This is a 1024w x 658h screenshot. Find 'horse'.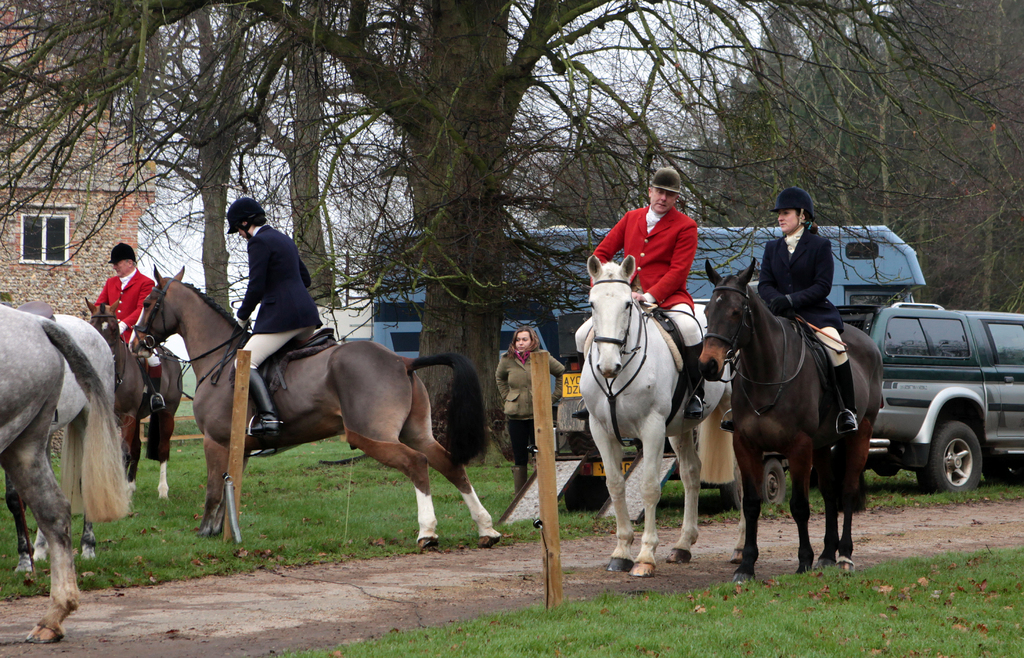
Bounding box: pyautogui.locateOnScreen(695, 257, 886, 580).
